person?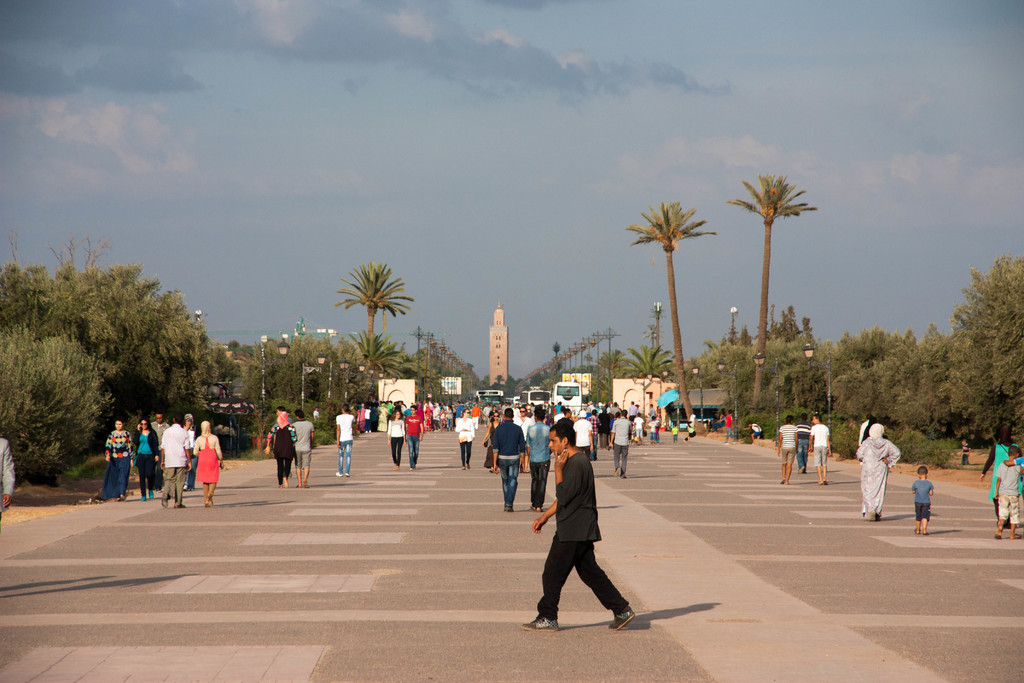
{"left": 776, "top": 413, "right": 797, "bottom": 487}
